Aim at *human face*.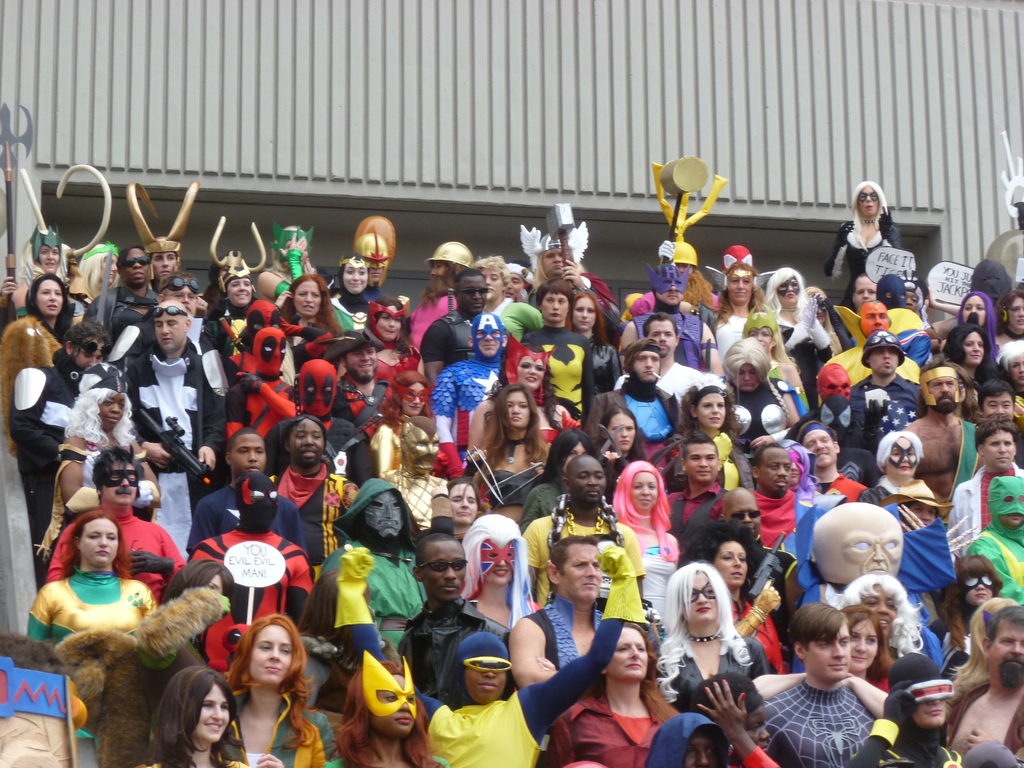
Aimed at x1=630 y1=349 x2=663 y2=386.
